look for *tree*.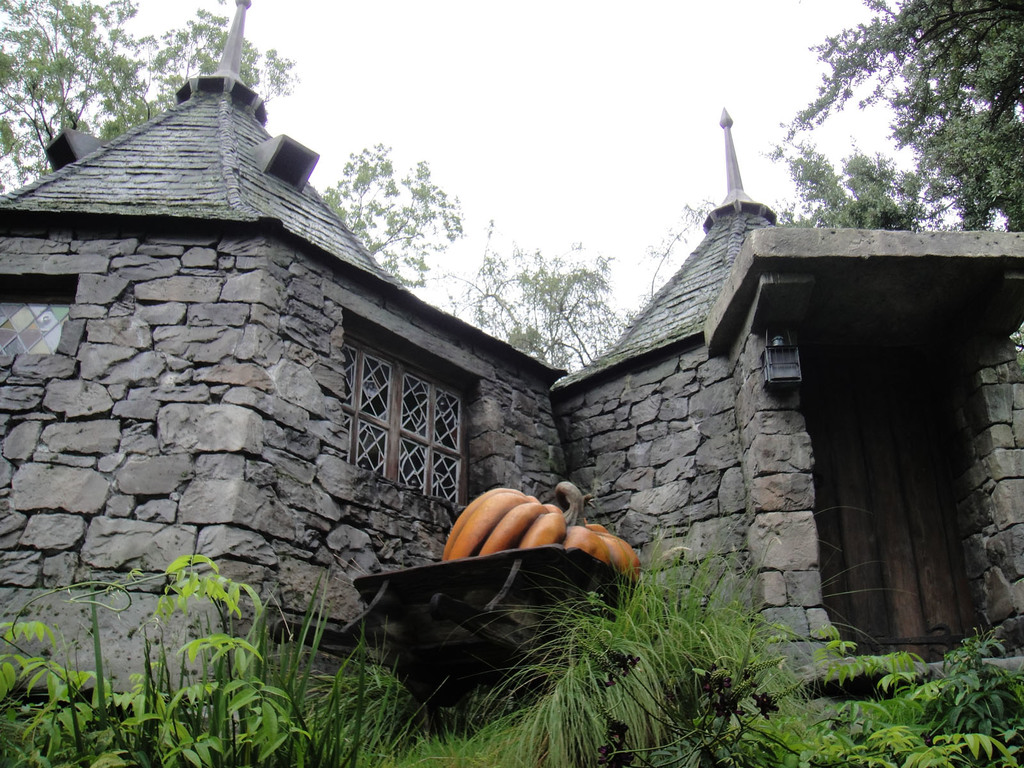
Found: (437, 214, 633, 386).
